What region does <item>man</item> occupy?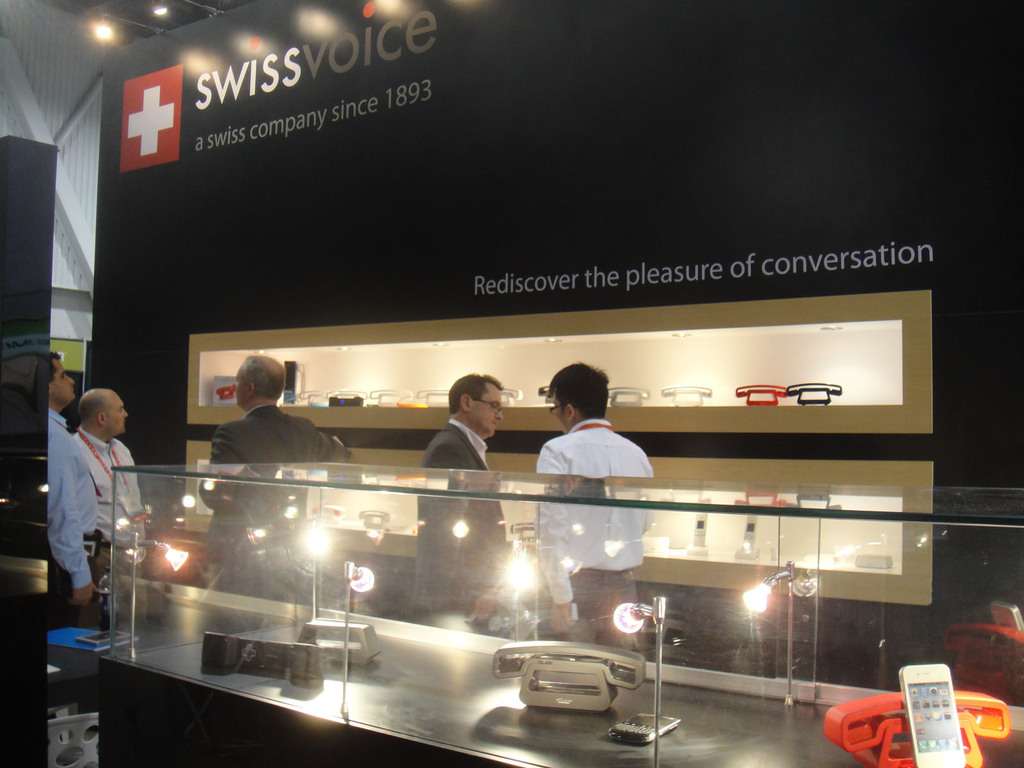
(420,376,520,641).
